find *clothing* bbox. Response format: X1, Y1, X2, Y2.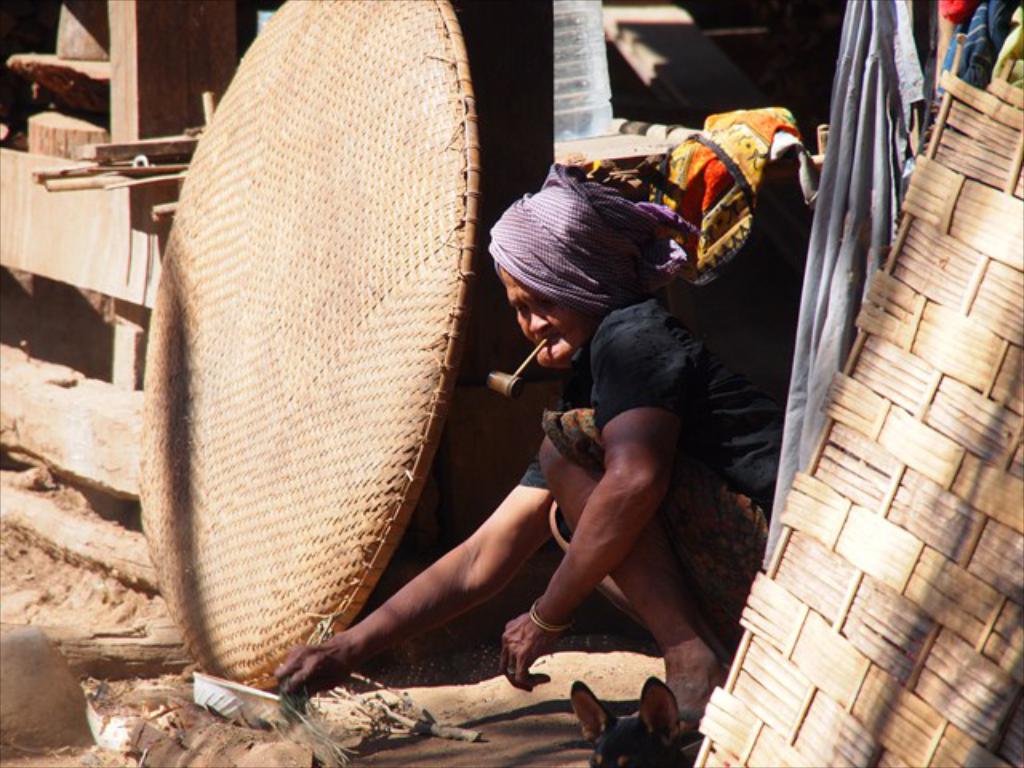
515, 293, 794, 667.
